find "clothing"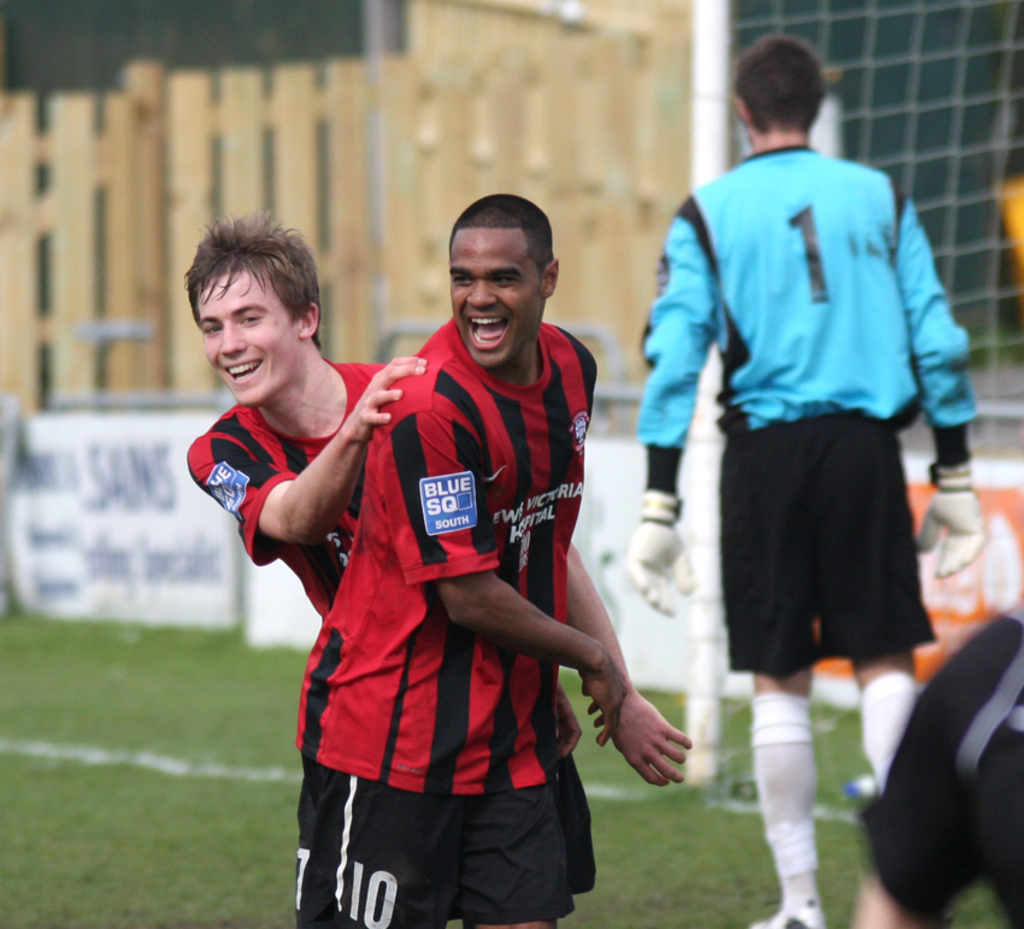
[631,133,993,695]
